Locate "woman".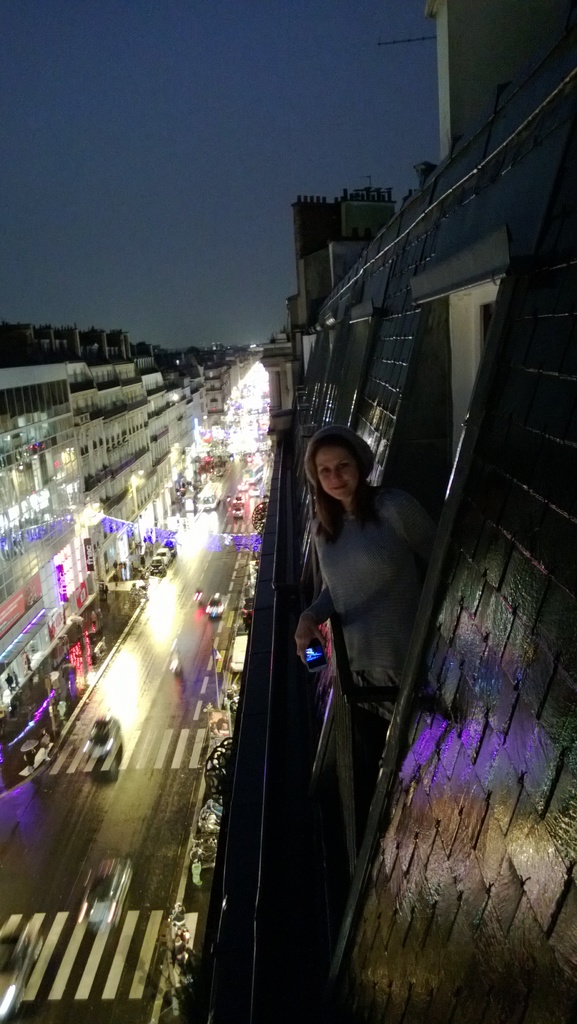
Bounding box: <box>270,401,437,767</box>.
